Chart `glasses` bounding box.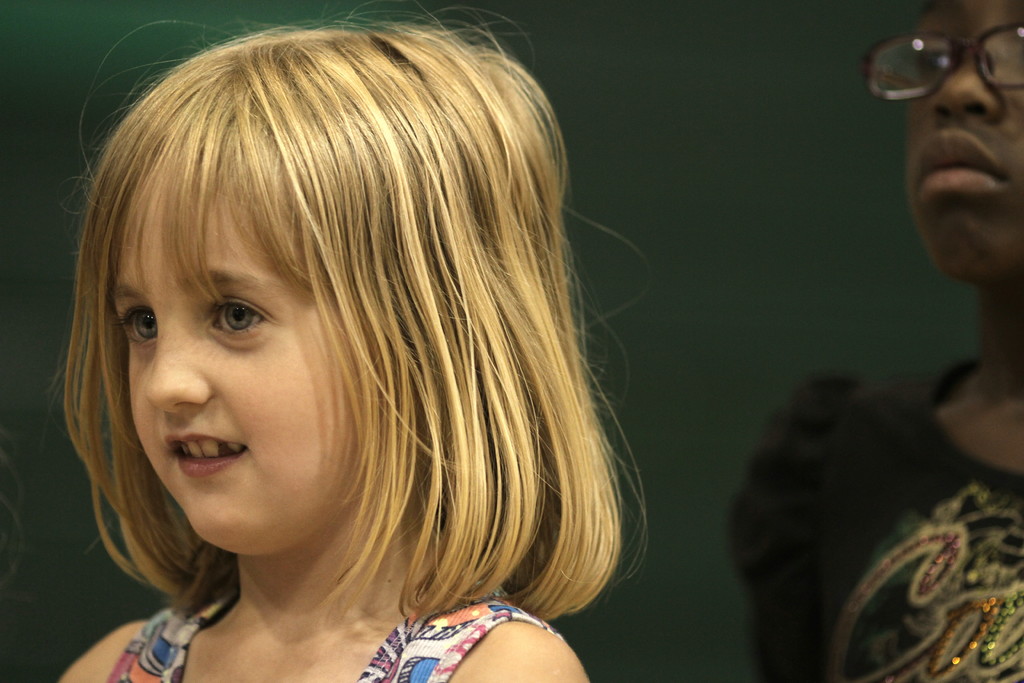
Charted: region(862, 21, 1023, 104).
